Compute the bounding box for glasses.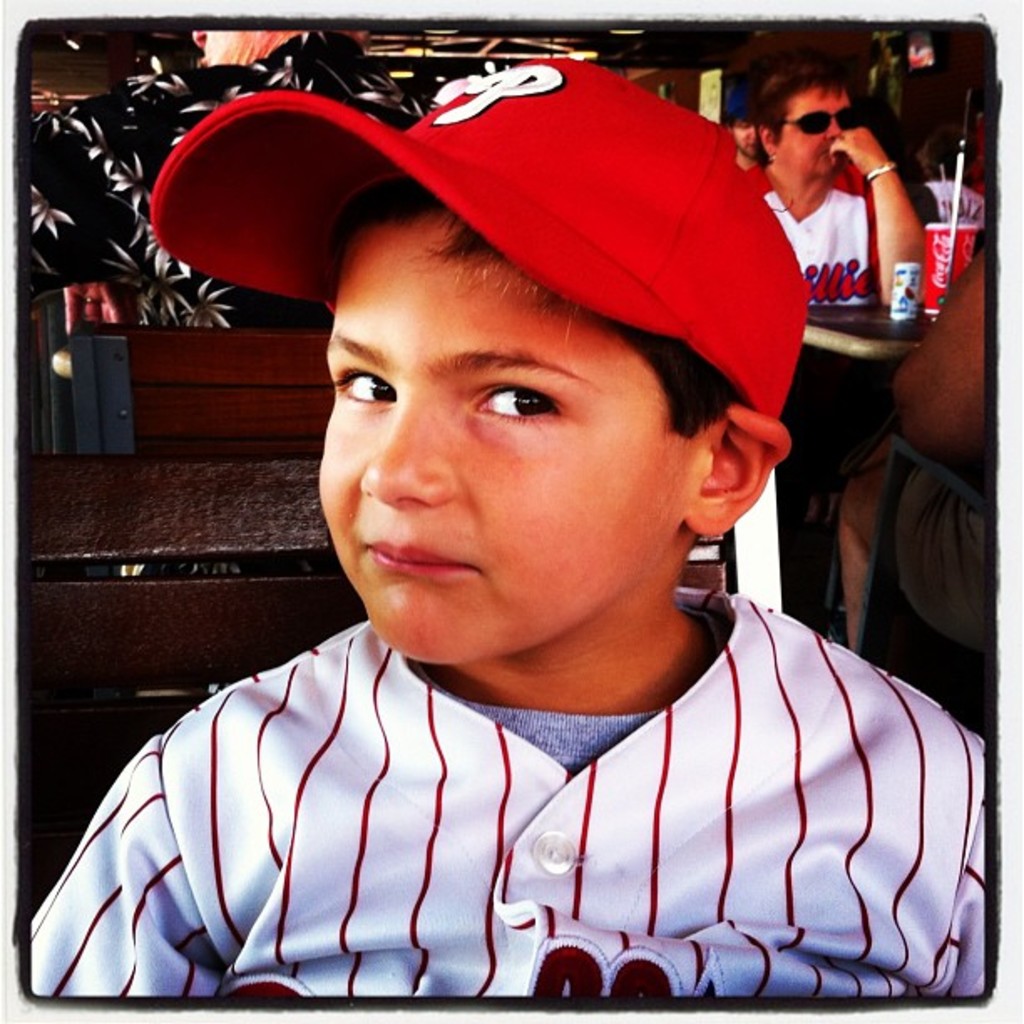
768/104/853/144.
